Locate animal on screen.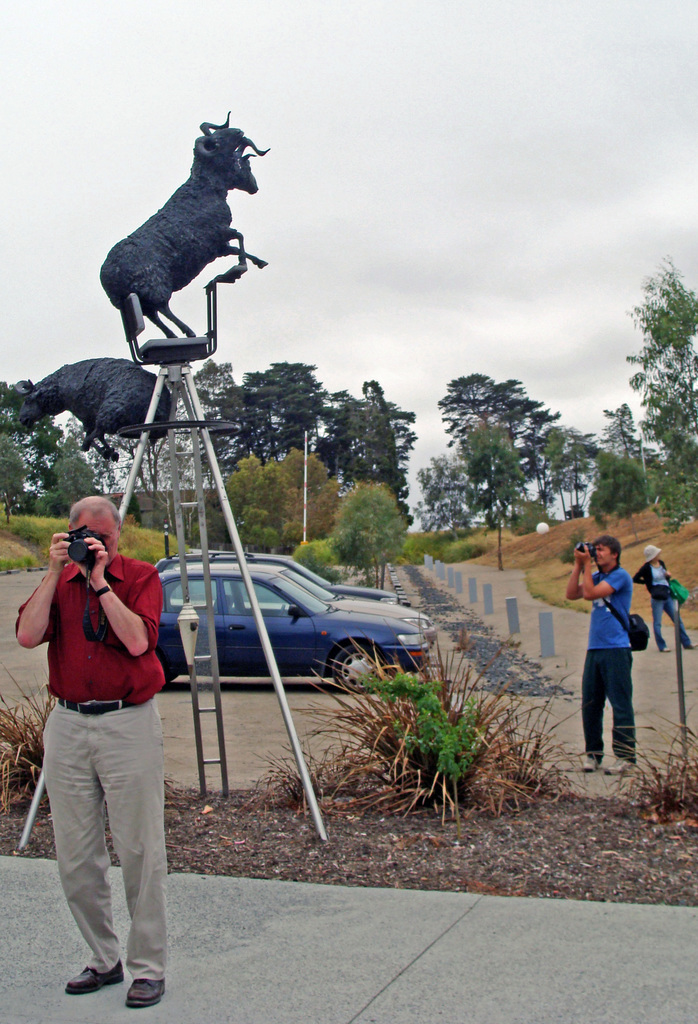
On screen at 93 111 272 367.
